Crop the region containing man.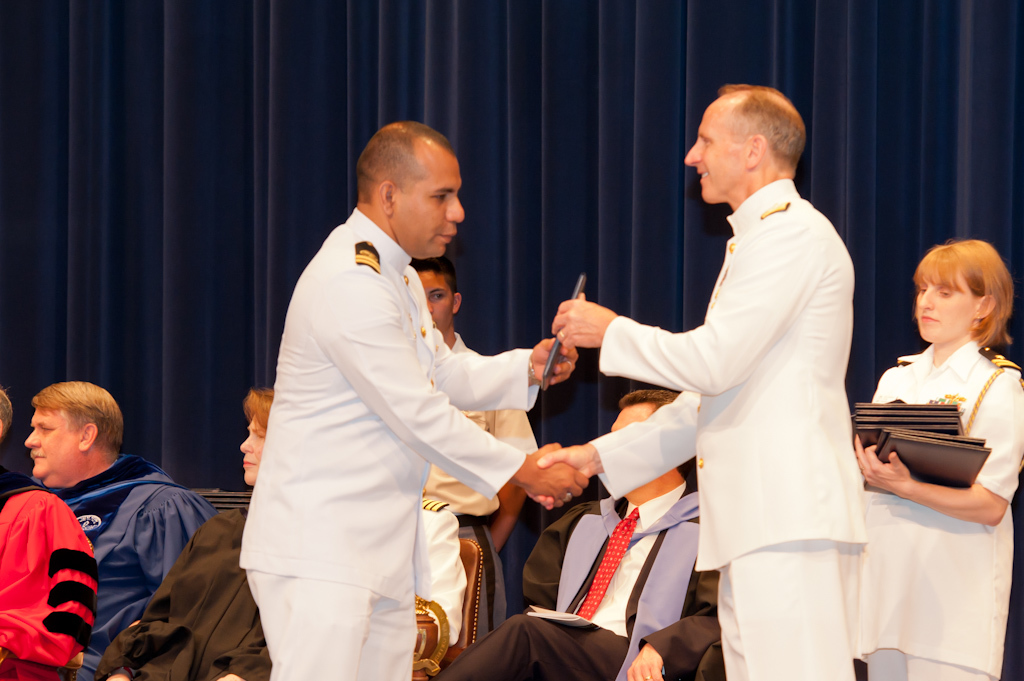
Crop region: (433, 386, 718, 680).
